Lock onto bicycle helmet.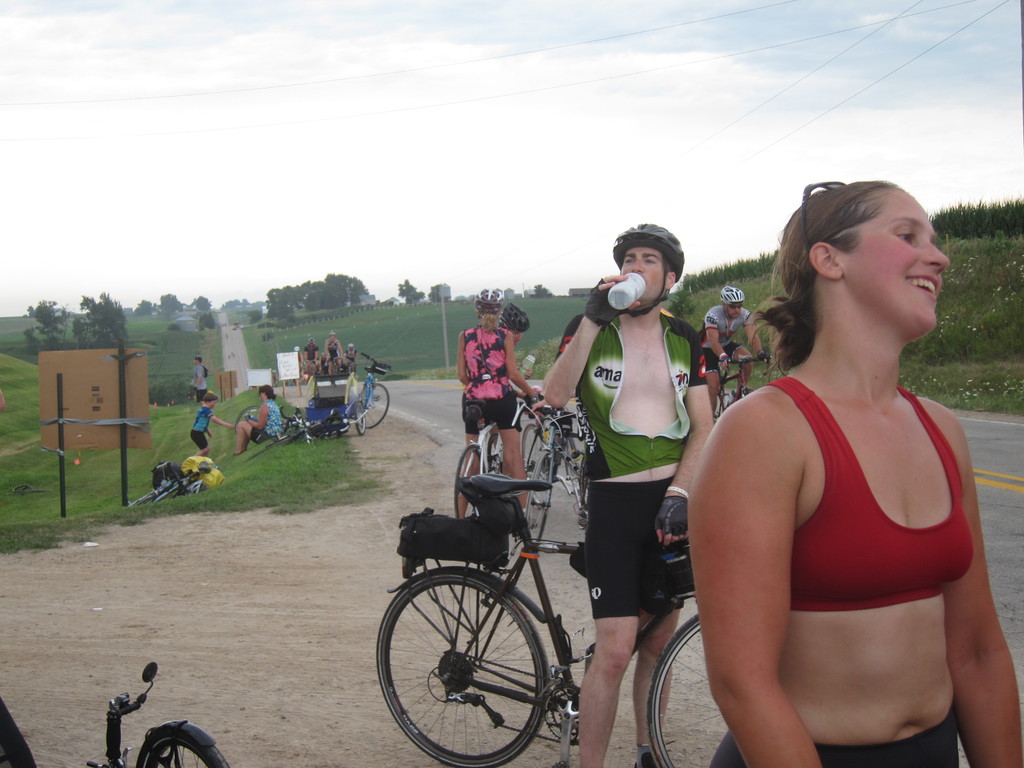
Locked: region(501, 302, 527, 338).
